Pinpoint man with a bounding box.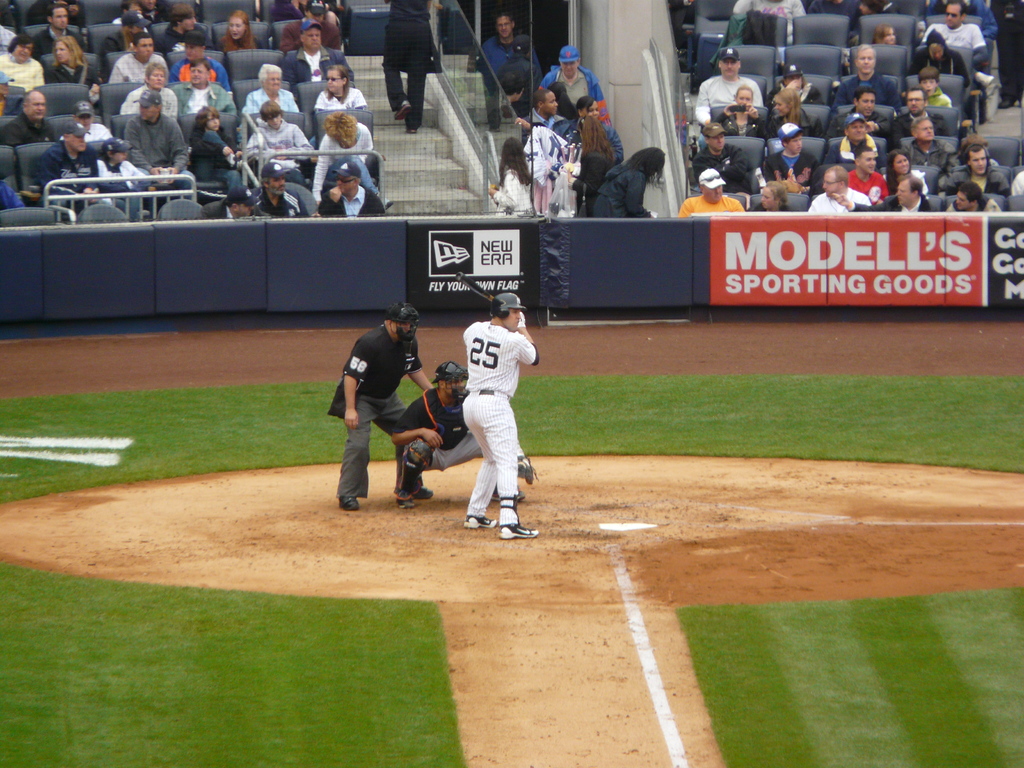
bbox(918, 0, 992, 83).
